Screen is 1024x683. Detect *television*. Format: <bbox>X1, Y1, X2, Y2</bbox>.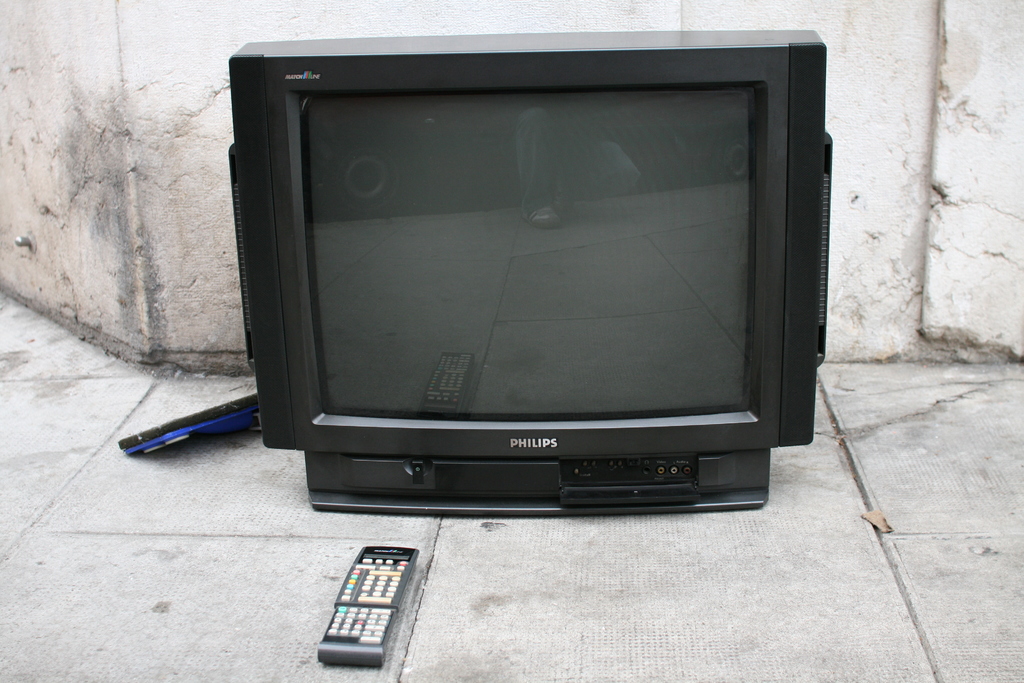
<bbox>225, 25, 828, 519</bbox>.
